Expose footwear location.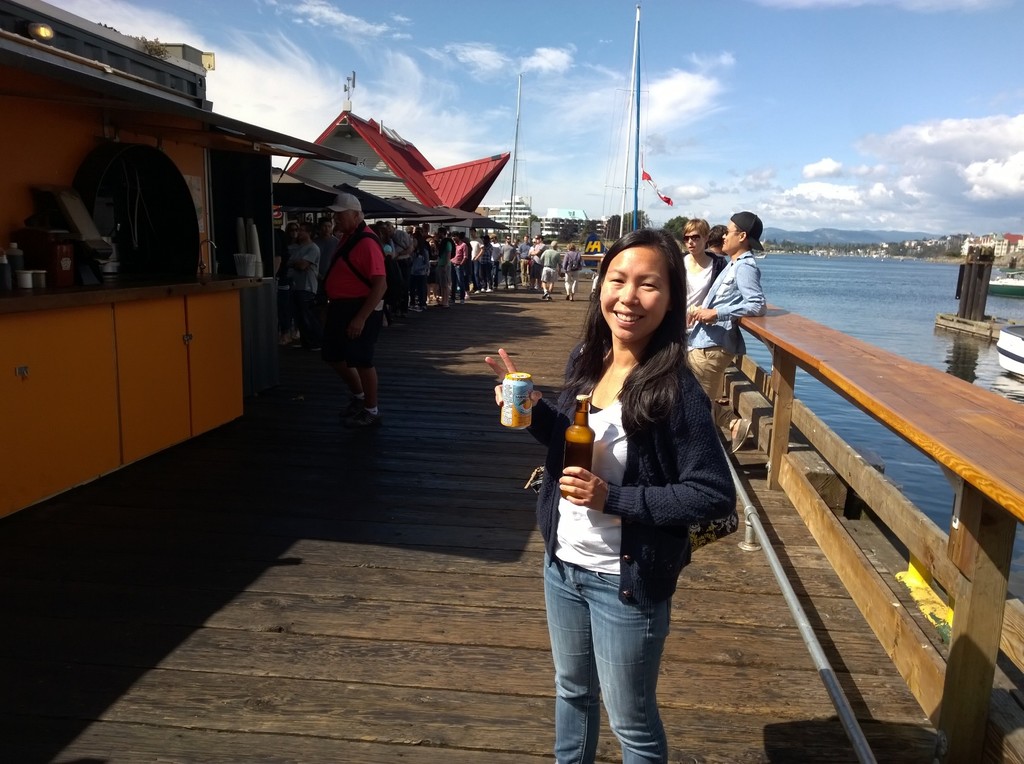
Exposed at x1=547, y1=293, x2=552, y2=301.
